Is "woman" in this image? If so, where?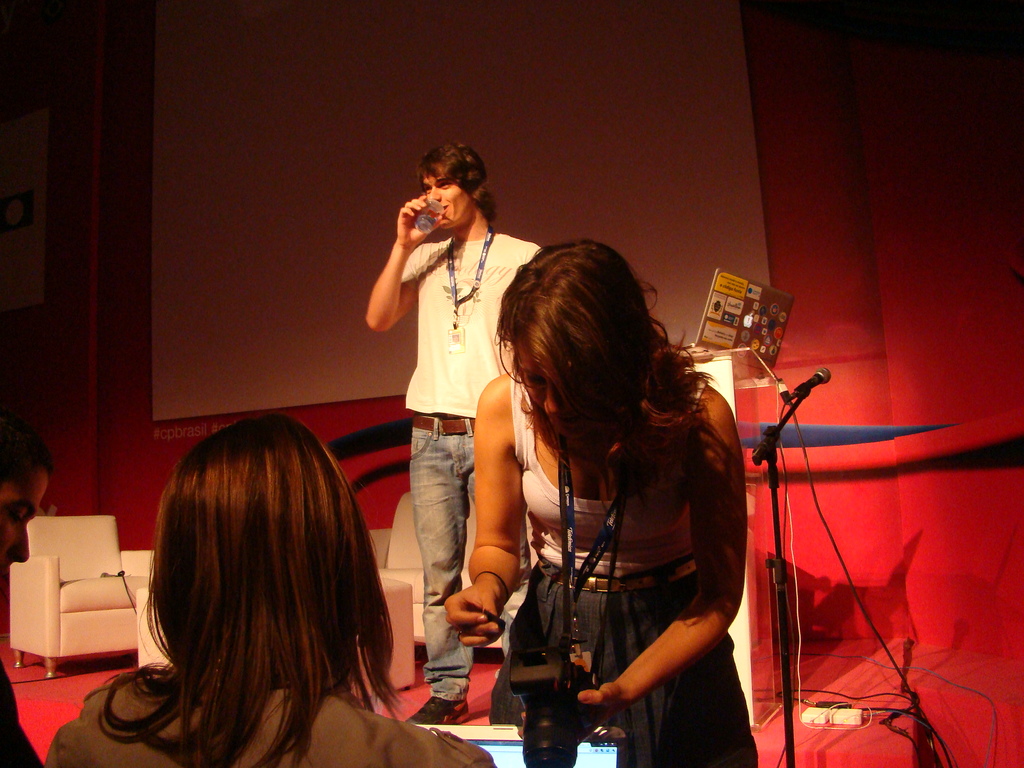
Yes, at region(42, 415, 497, 767).
